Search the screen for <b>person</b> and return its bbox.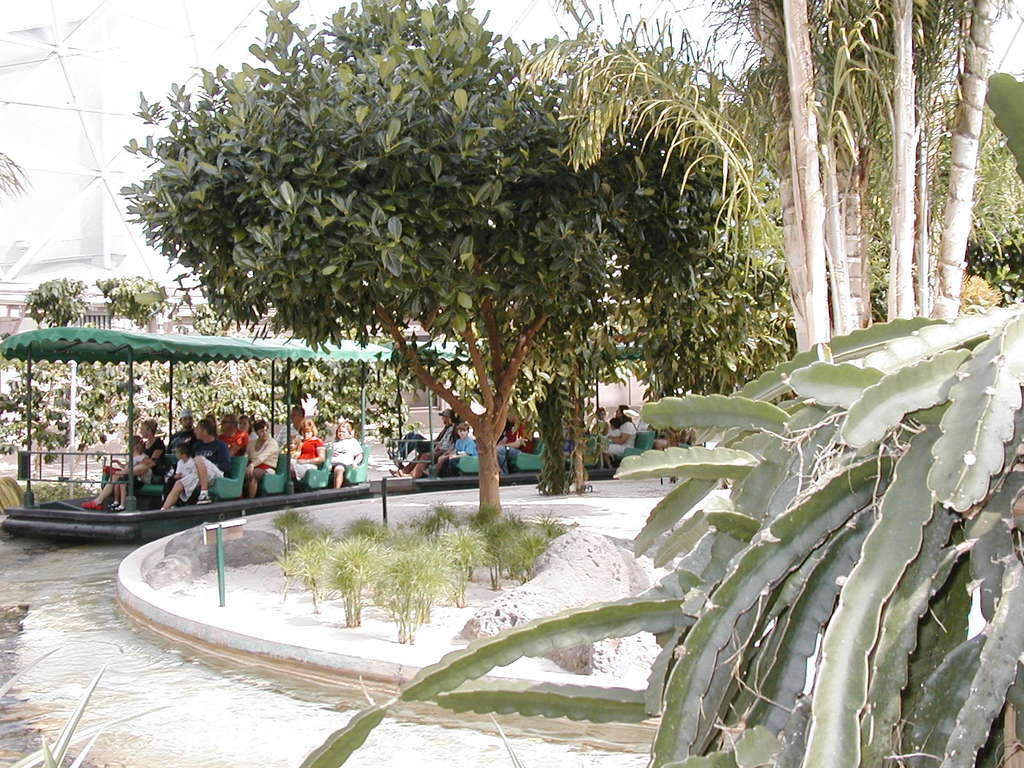
Found: BBox(157, 442, 197, 511).
